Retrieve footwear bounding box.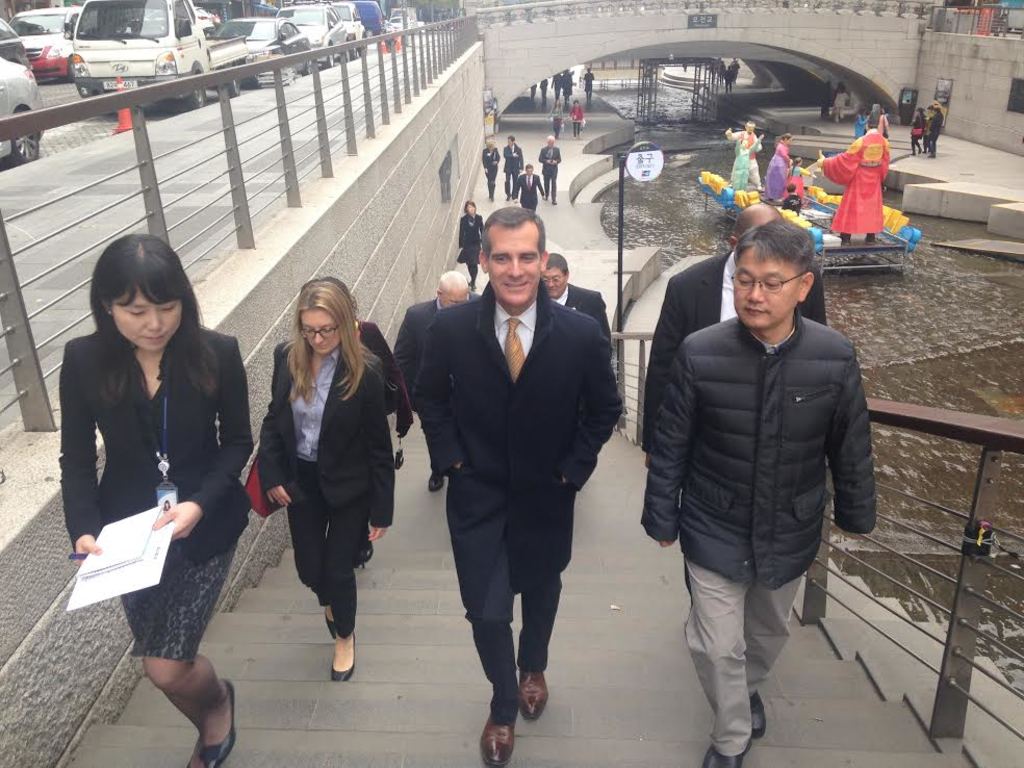
Bounding box: 700/742/754/767.
